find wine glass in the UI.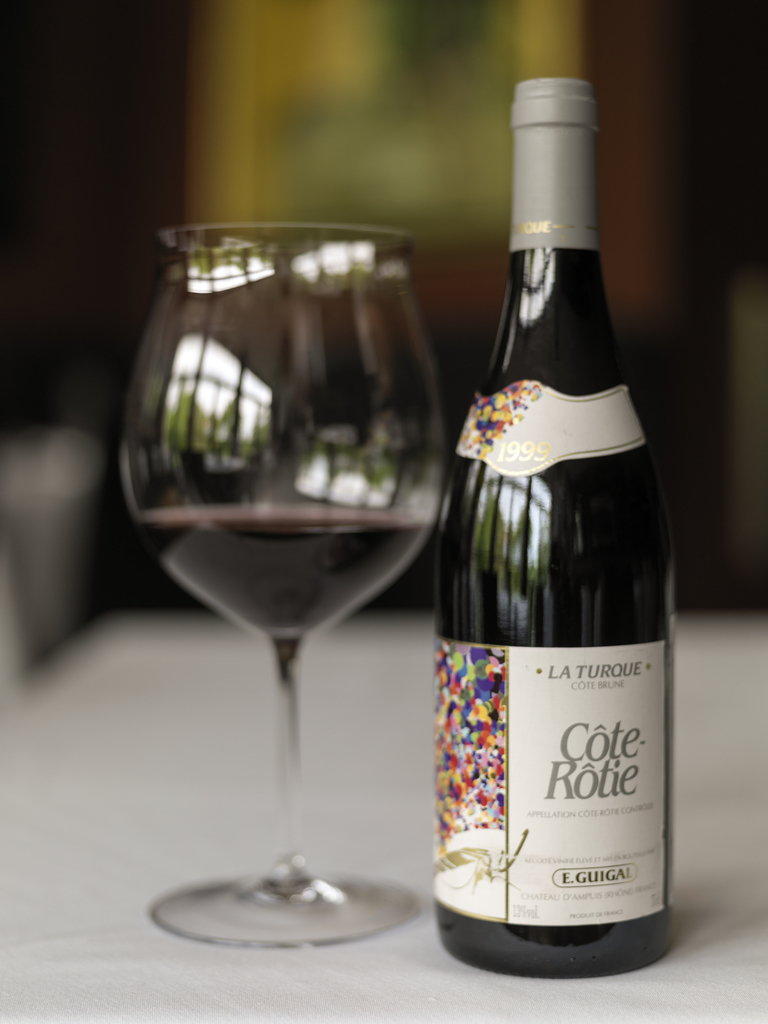
UI element at rect(119, 219, 443, 948).
